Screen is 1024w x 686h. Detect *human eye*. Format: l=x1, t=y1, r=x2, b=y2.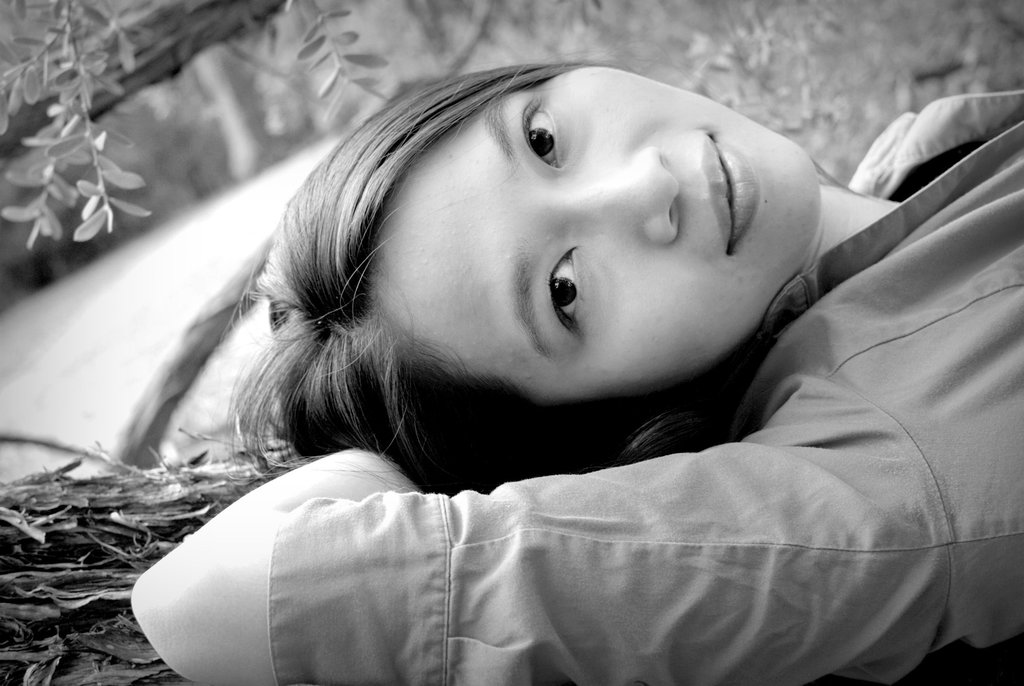
l=535, t=232, r=593, b=345.
